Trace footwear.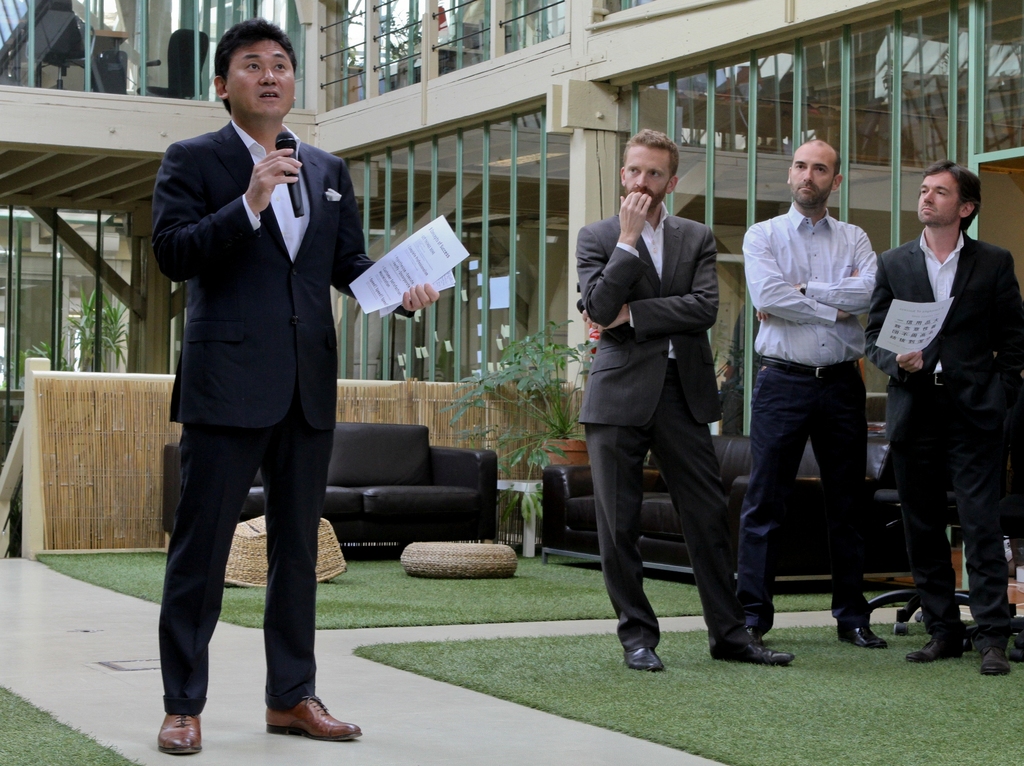
Traced to {"x1": 905, "y1": 638, "x2": 968, "y2": 662}.
